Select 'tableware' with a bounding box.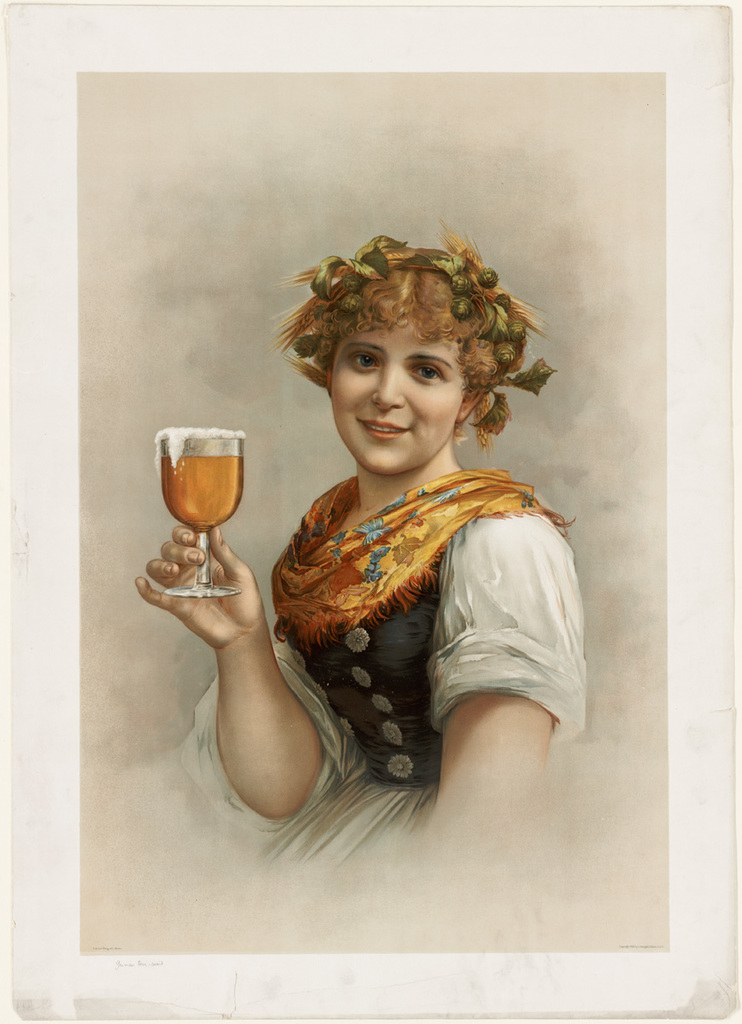
crop(143, 432, 266, 603).
